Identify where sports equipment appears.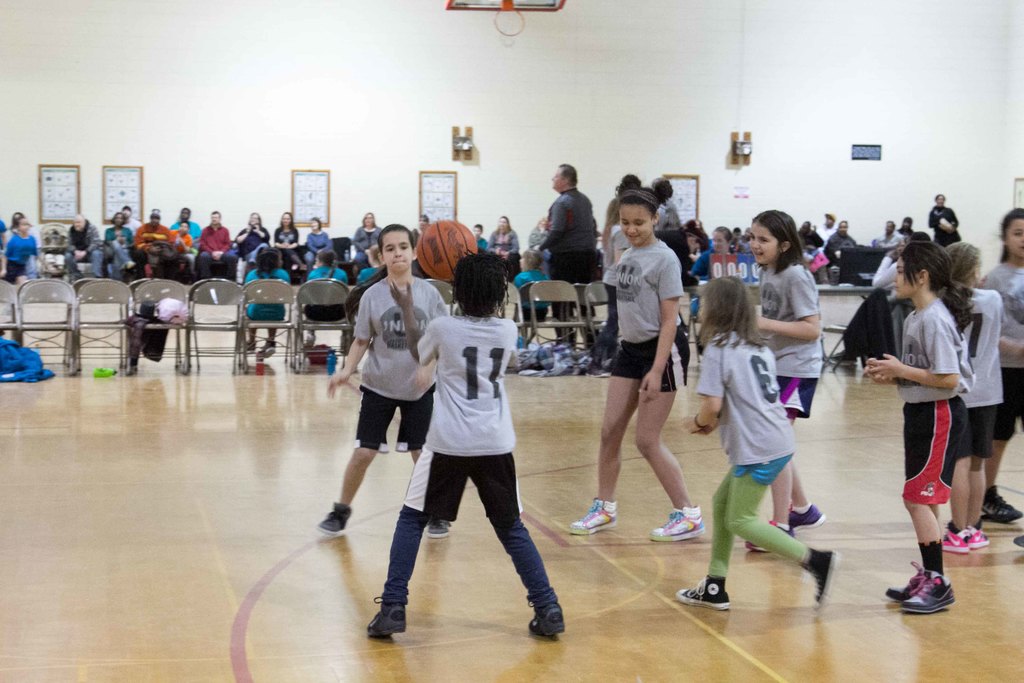
Appears at [428,517,451,538].
